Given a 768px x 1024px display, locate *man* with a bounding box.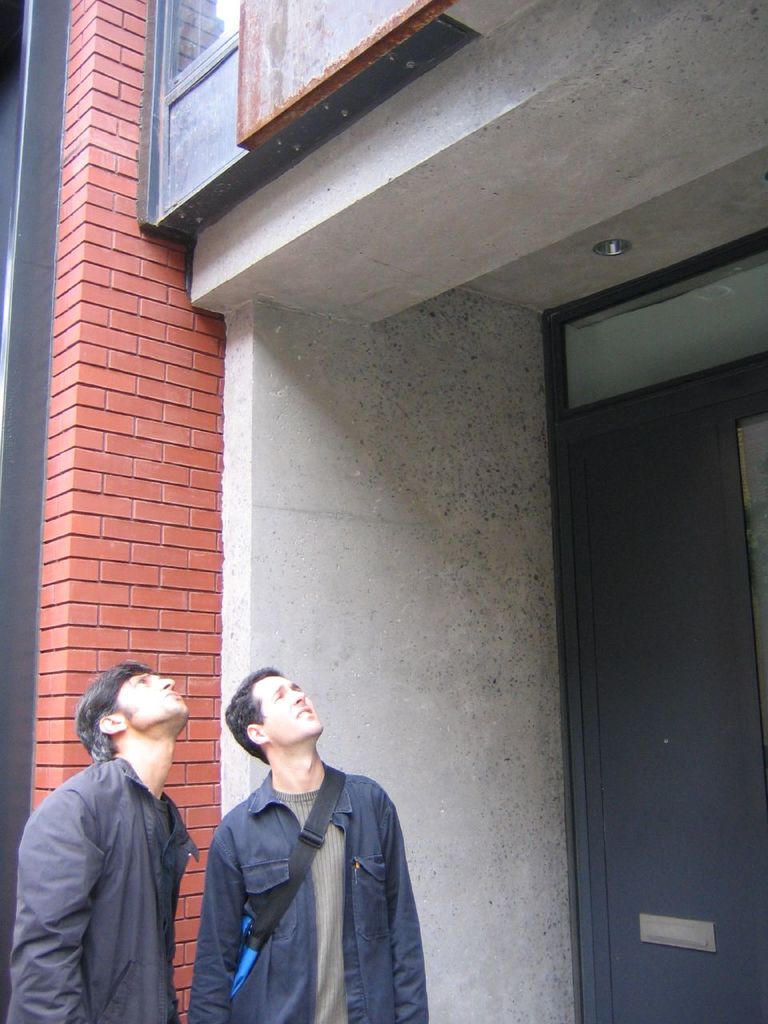
Located: box(180, 663, 437, 1023).
